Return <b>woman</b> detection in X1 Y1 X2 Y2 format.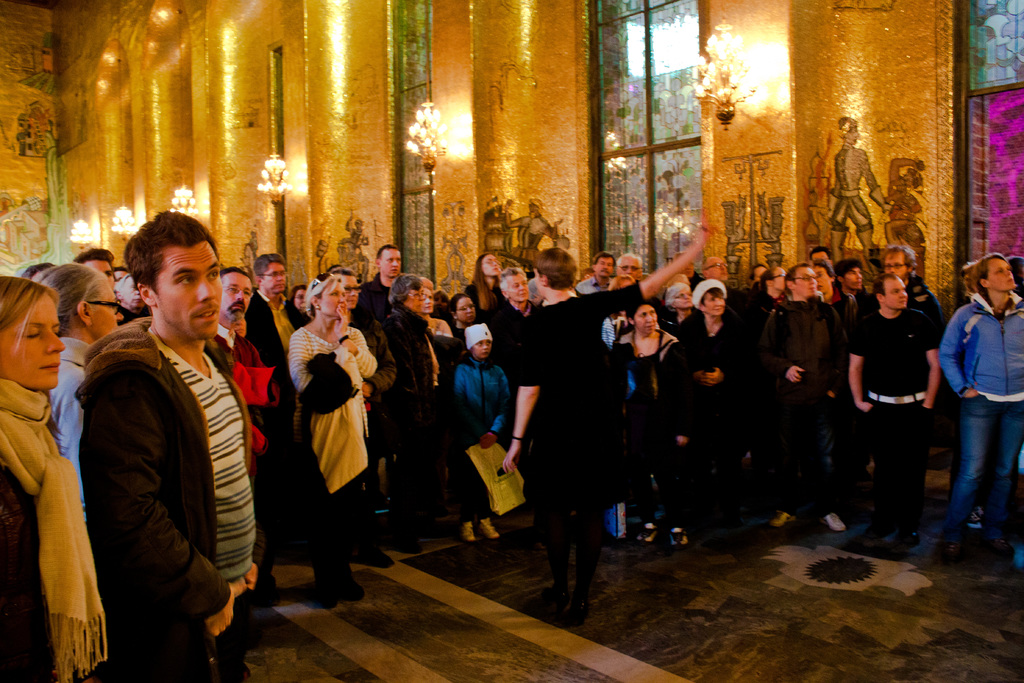
284 268 383 605.
